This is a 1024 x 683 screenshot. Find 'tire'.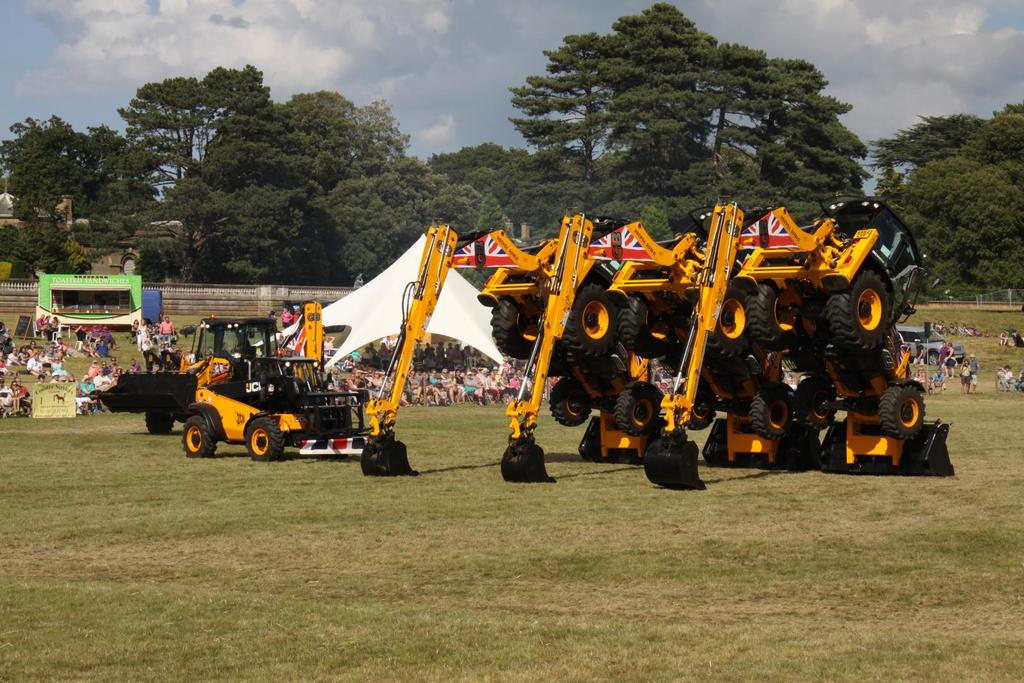
Bounding box: rect(744, 277, 817, 350).
